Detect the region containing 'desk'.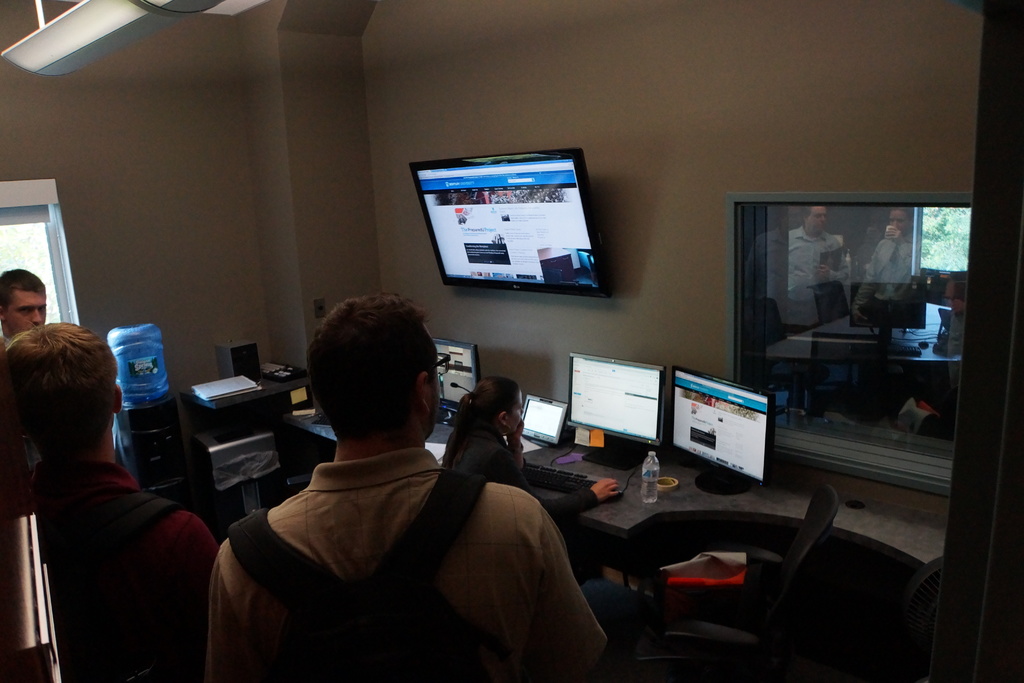
[left=284, top=409, right=950, bottom=616].
